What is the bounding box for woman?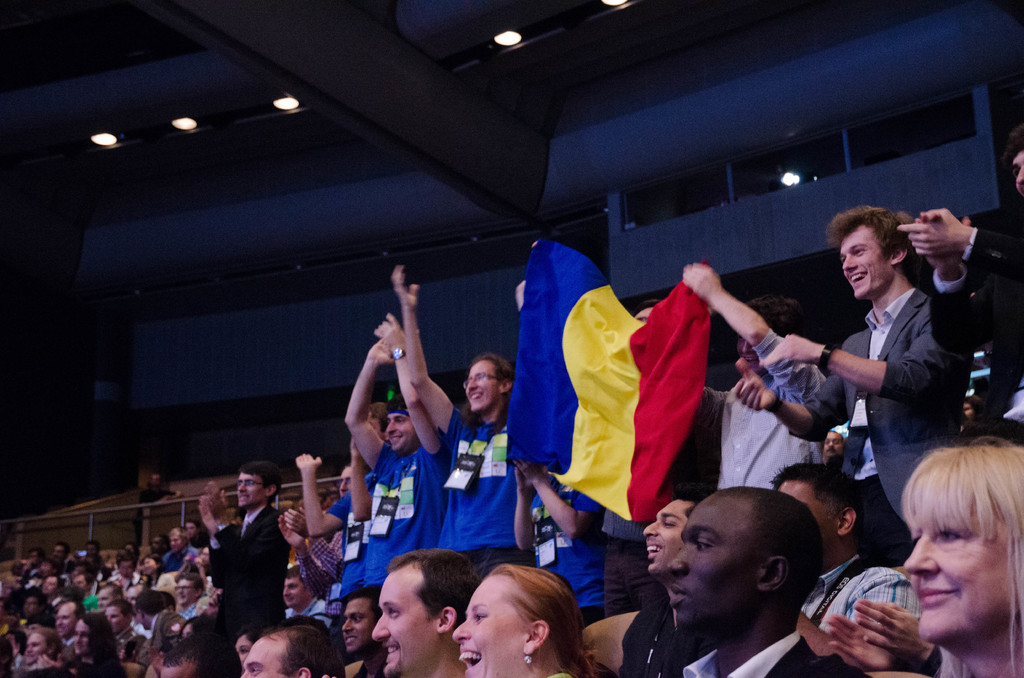
l=428, t=565, r=604, b=677.
